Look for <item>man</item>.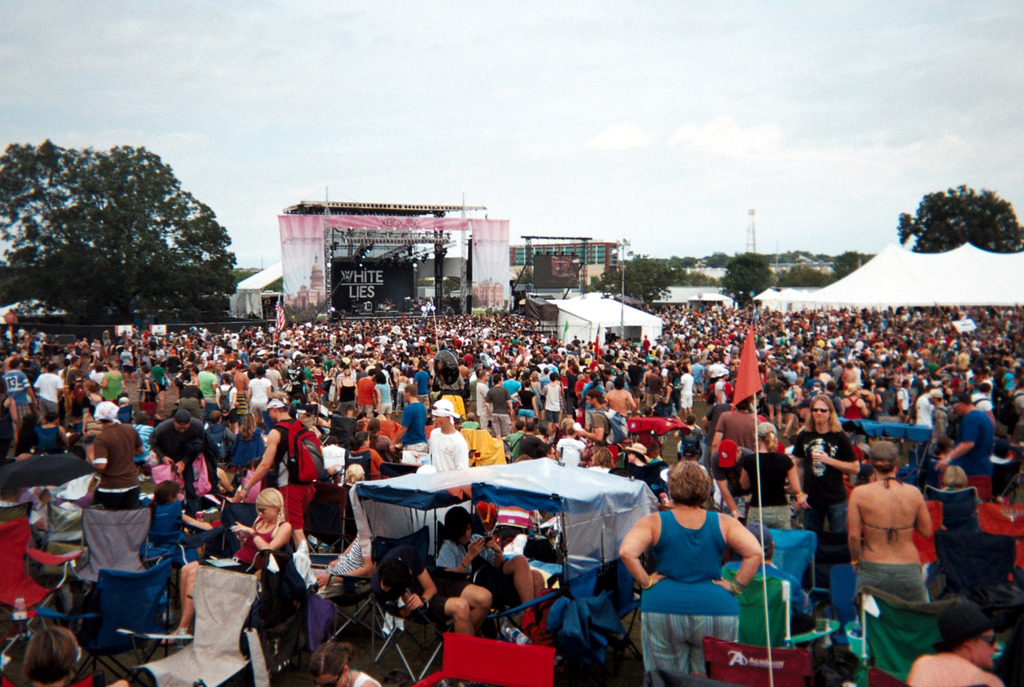
Found: bbox(147, 413, 207, 517).
